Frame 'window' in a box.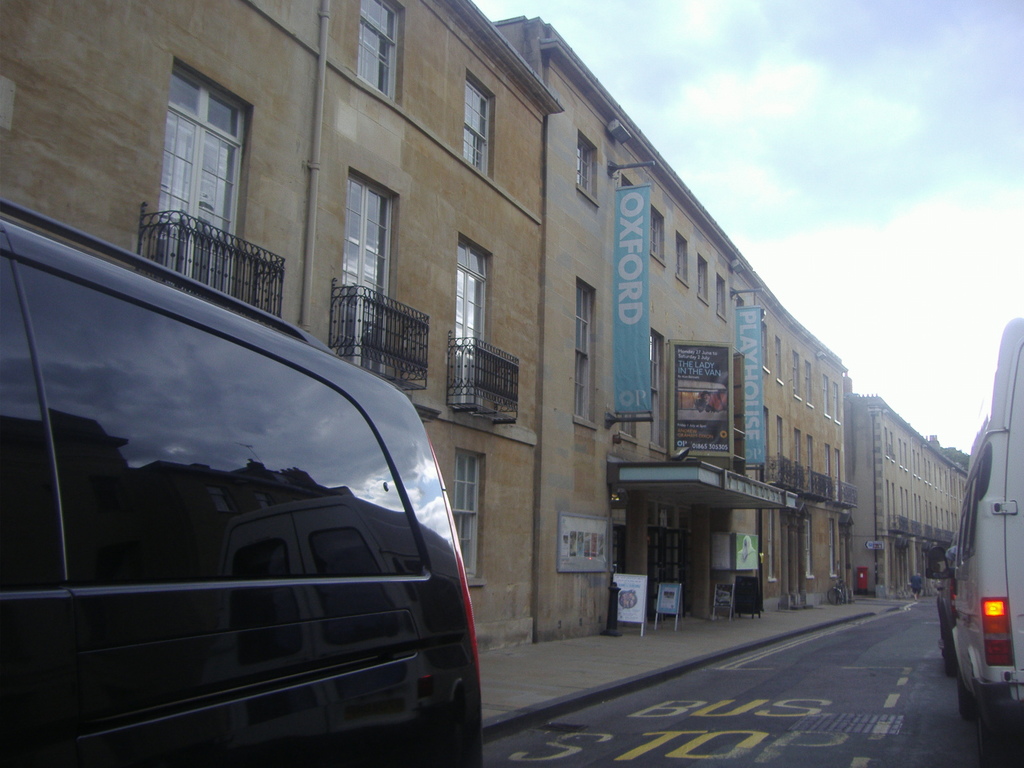
[left=677, top=232, right=689, bottom=294].
